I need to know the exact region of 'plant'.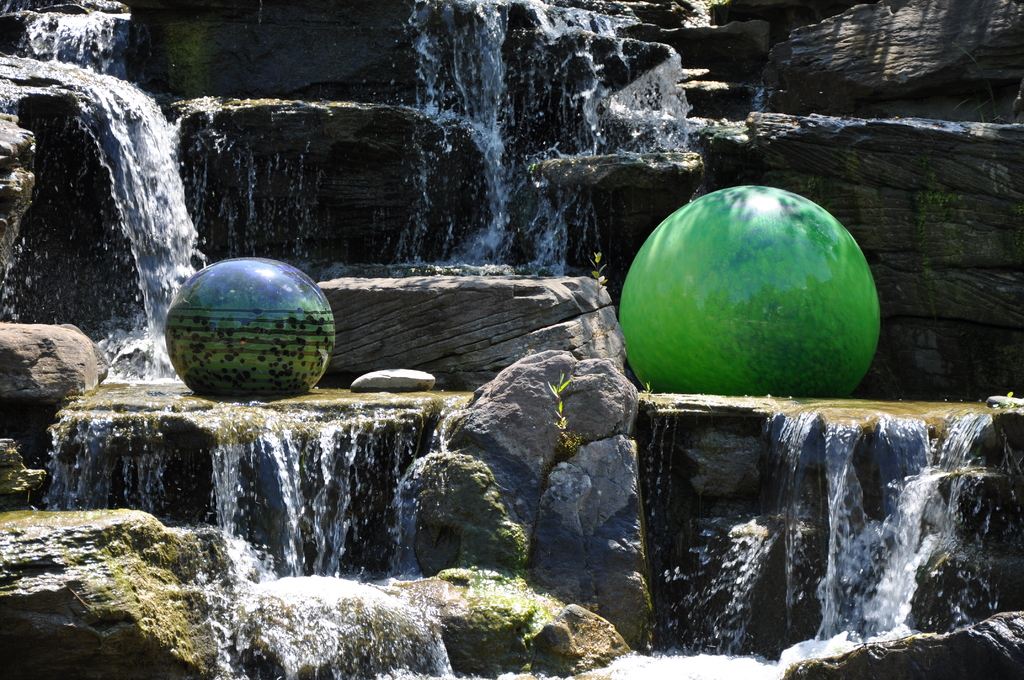
Region: crop(587, 250, 607, 287).
